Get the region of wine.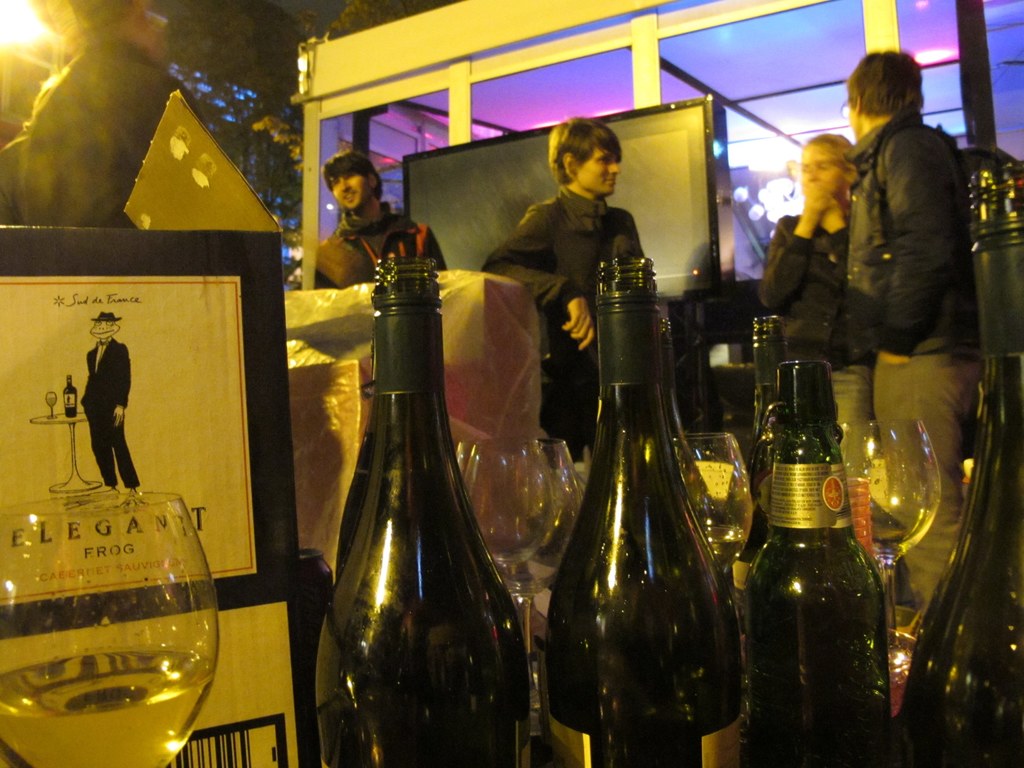
pyautogui.locateOnScreen(668, 317, 726, 562).
